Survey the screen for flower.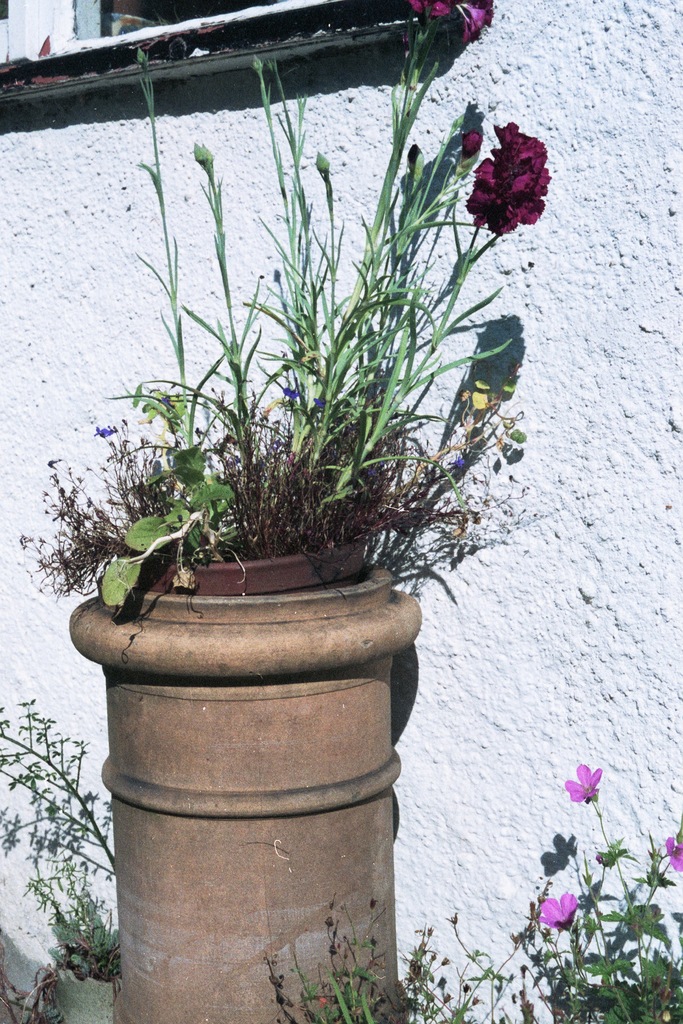
Survey found: Rect(534, 886, 577, 930).
